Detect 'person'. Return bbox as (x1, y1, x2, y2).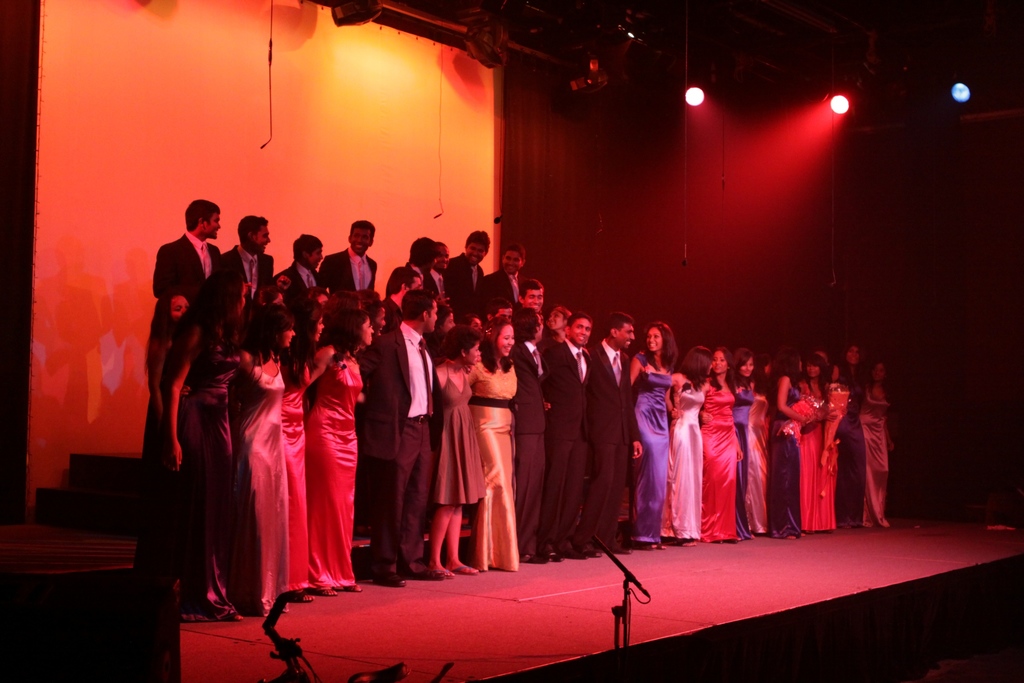
(767, 345, 813, 541).
